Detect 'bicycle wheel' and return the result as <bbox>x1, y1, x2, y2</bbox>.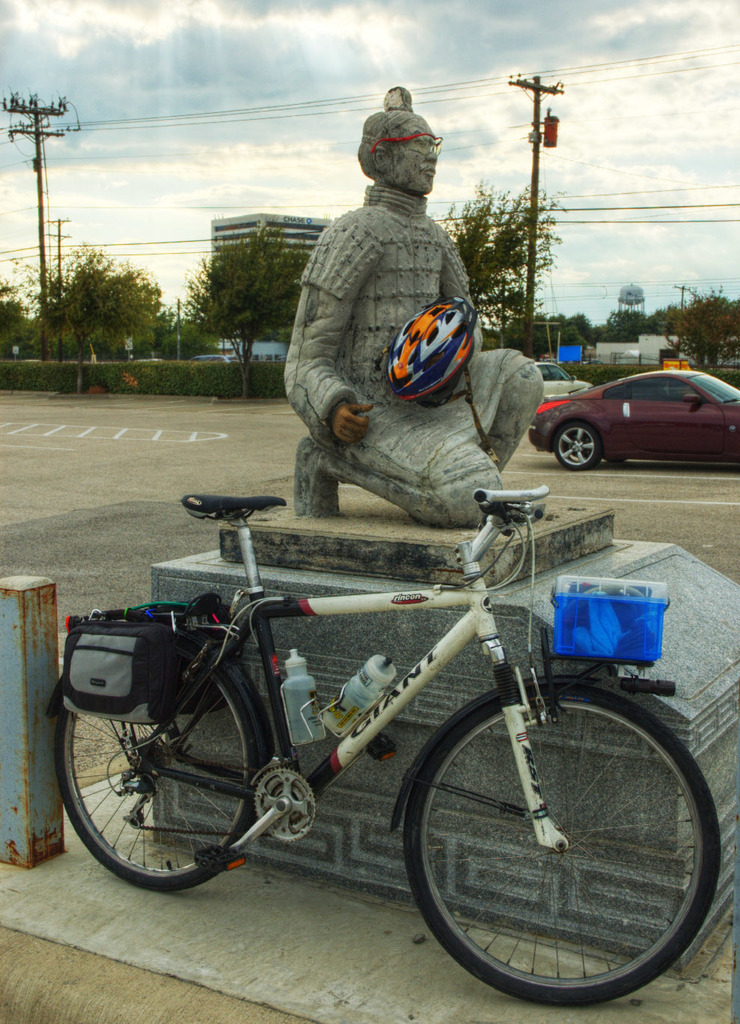
<bbox>394, 661, 737, 1012</bbox>.
